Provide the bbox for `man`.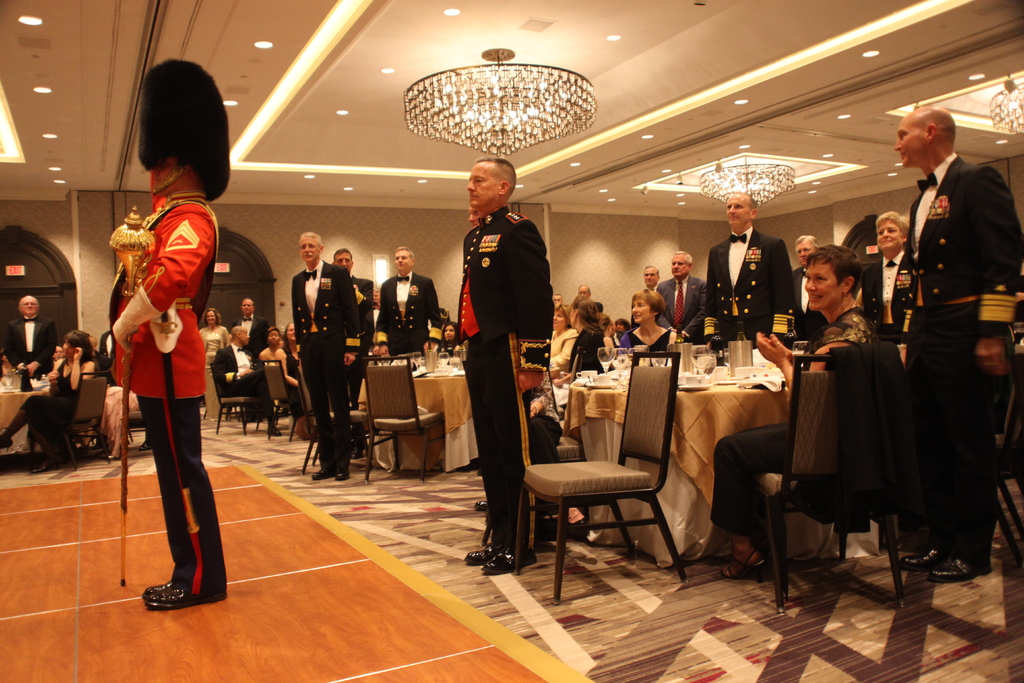
(289, 229, 362, 484).
